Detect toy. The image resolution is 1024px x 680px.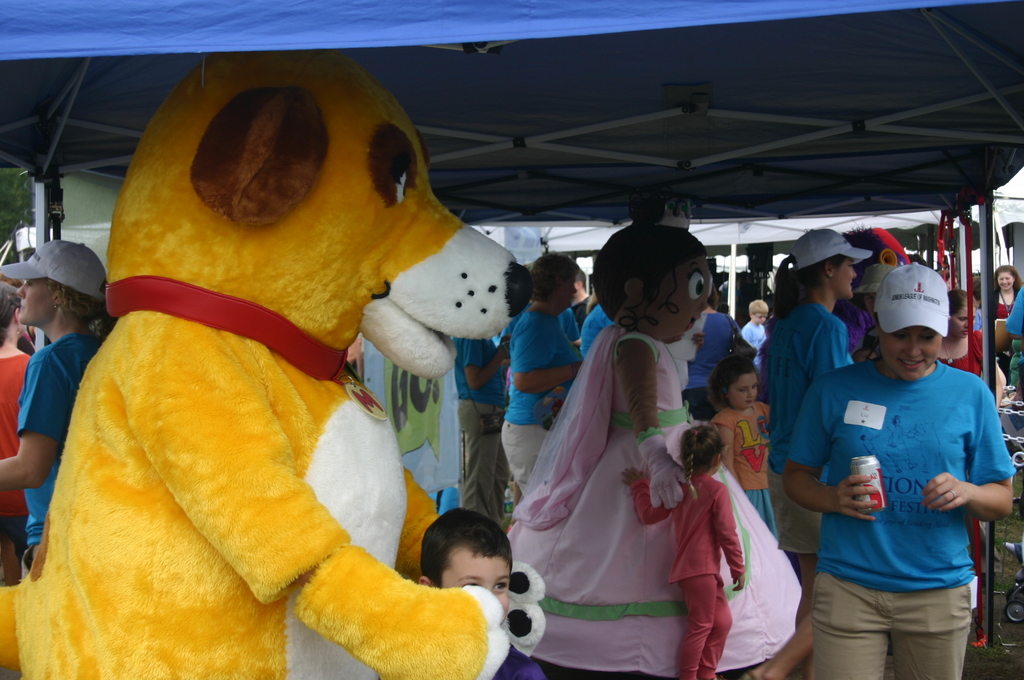
locate(53, 192, 471, 670).
